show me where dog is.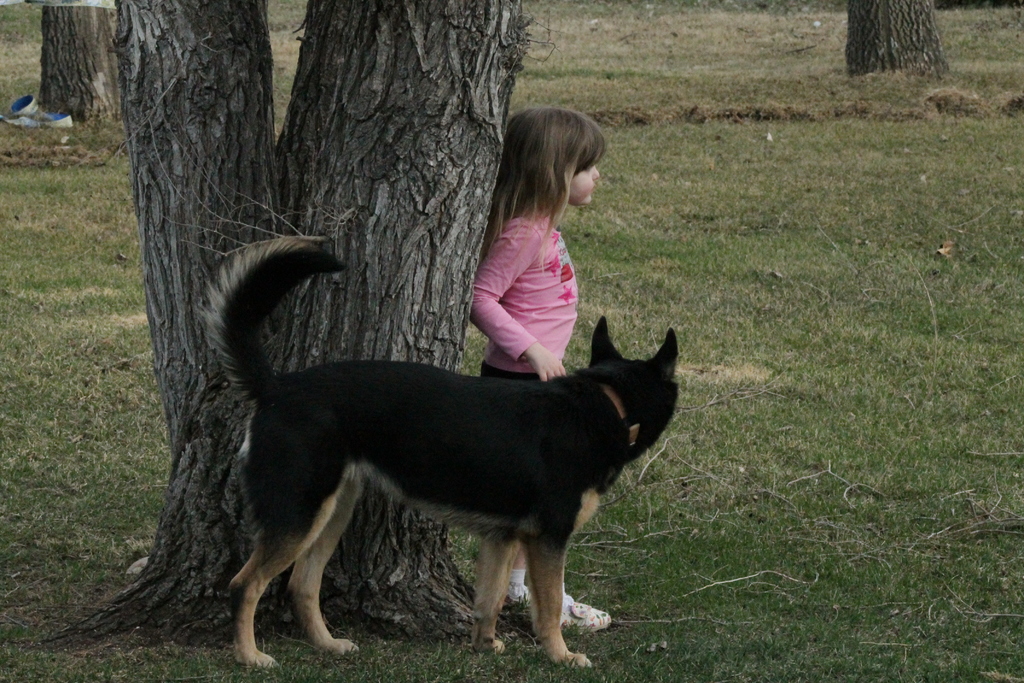
dog is at (199, 236, 680, 668).
